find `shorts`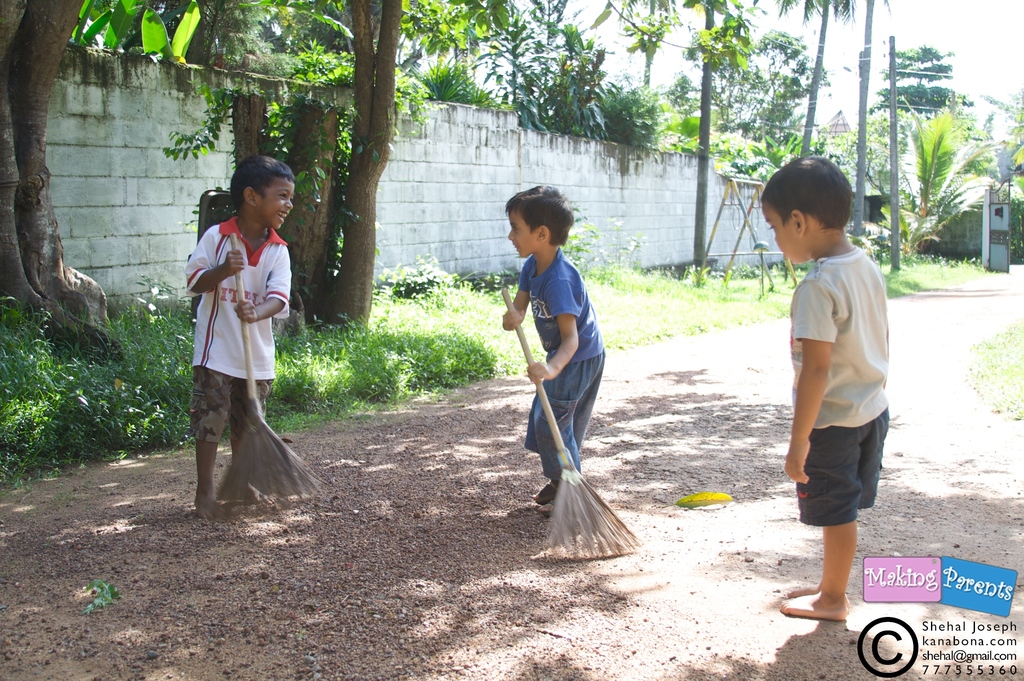
region(785, 395, 897, 548)
